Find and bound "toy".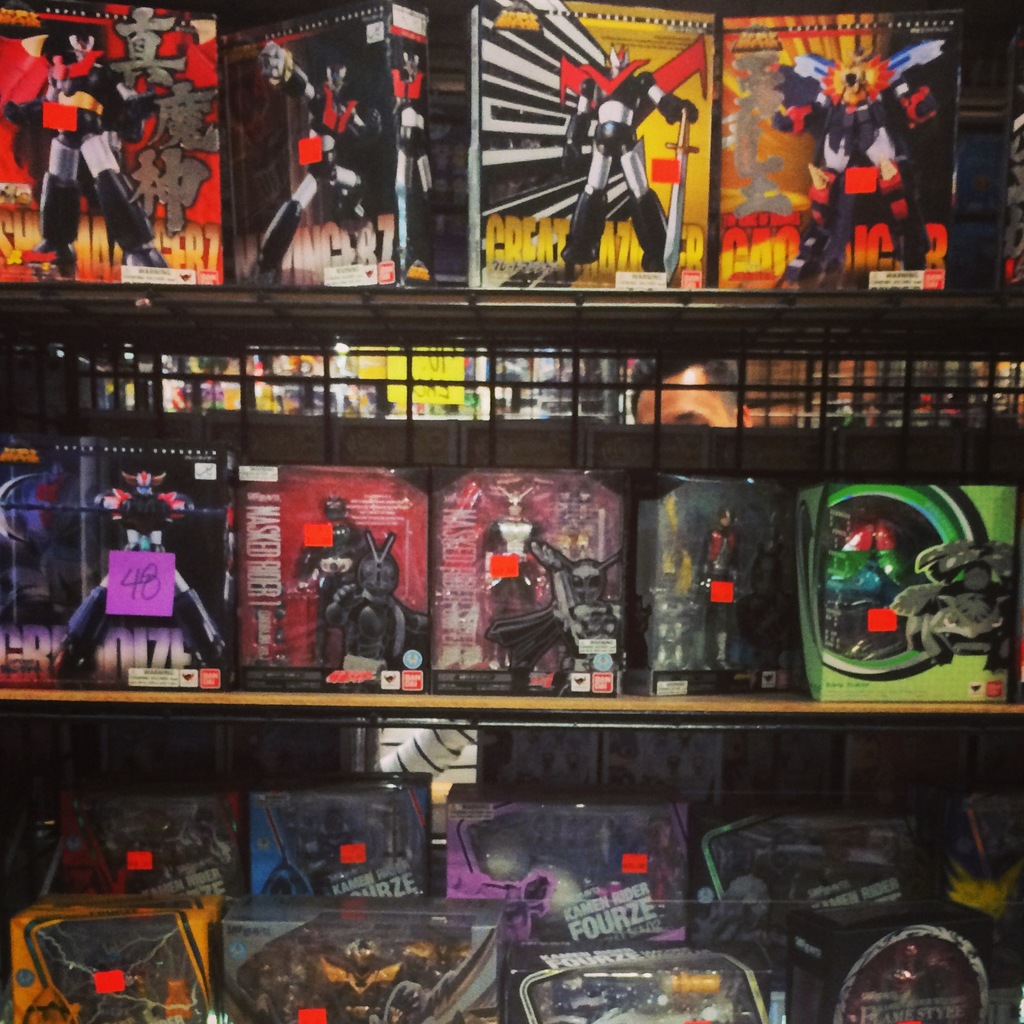
Bound: {"x1": 326, "y1": 529, "x2": 433, "y2": 666}.
